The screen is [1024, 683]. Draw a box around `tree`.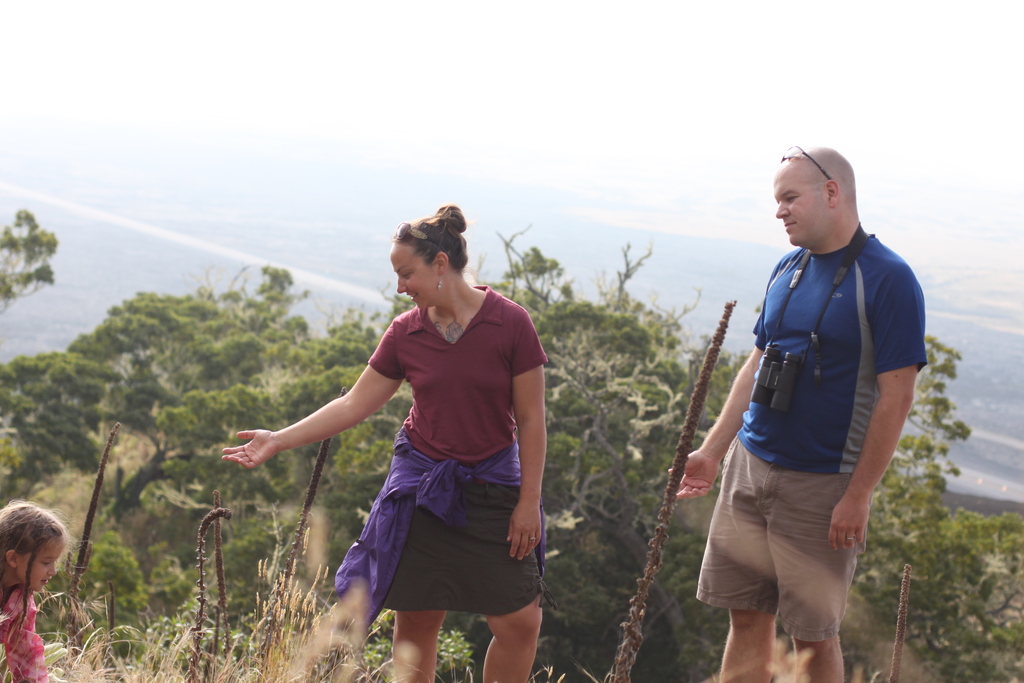
3 192 54 313.
